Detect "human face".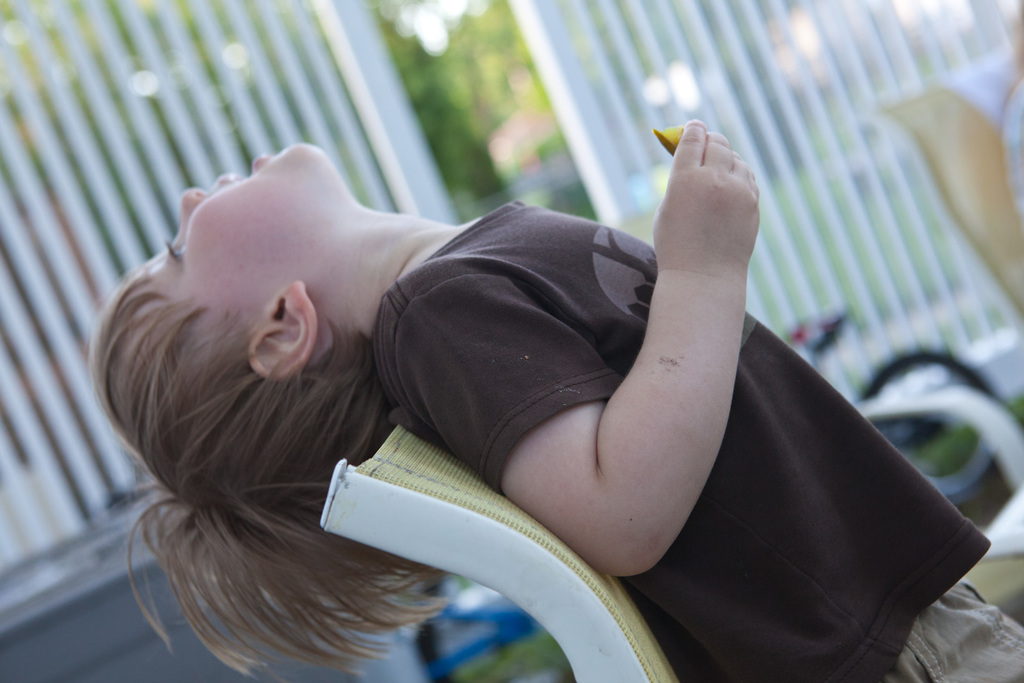
Detected at bbox=[146, 141, 312, 325].
